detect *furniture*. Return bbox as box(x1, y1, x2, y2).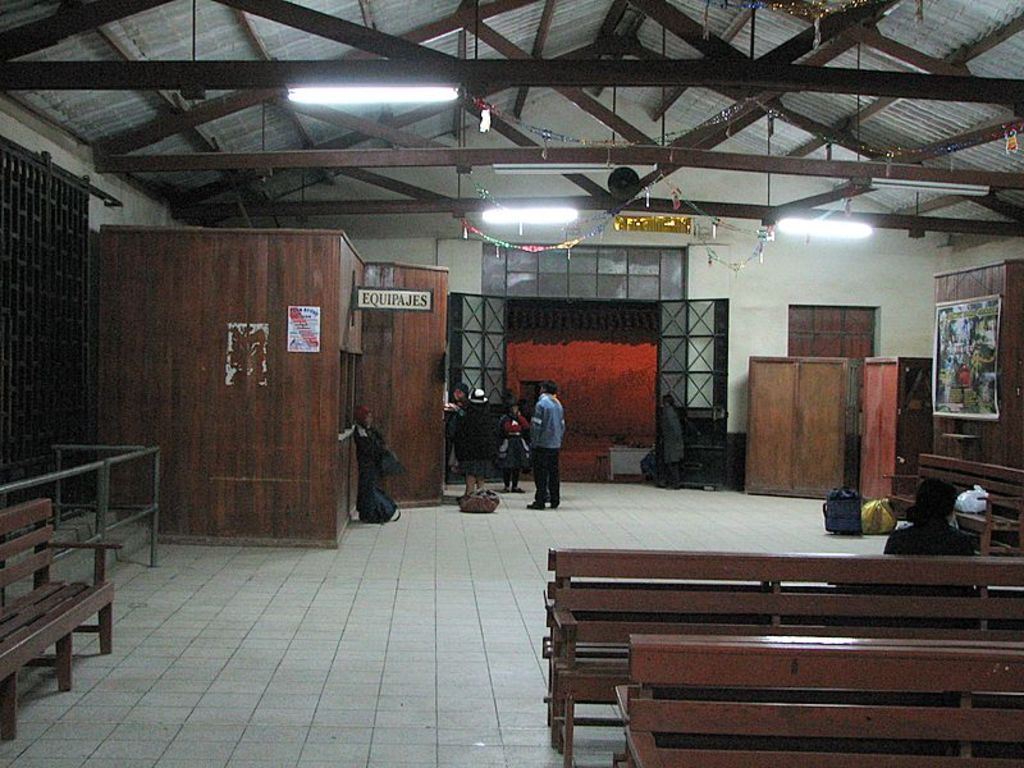
box(864, 357, 934, 506).
